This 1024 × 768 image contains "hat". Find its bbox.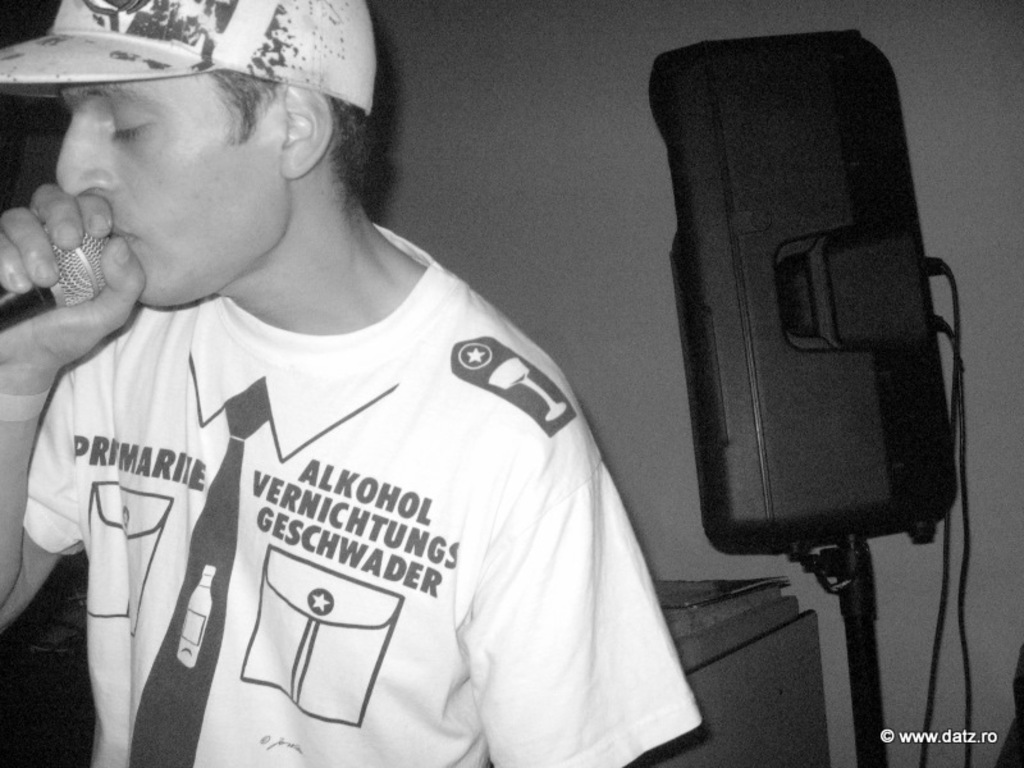
x1=36, y1=15, x2=374, y2=159.
